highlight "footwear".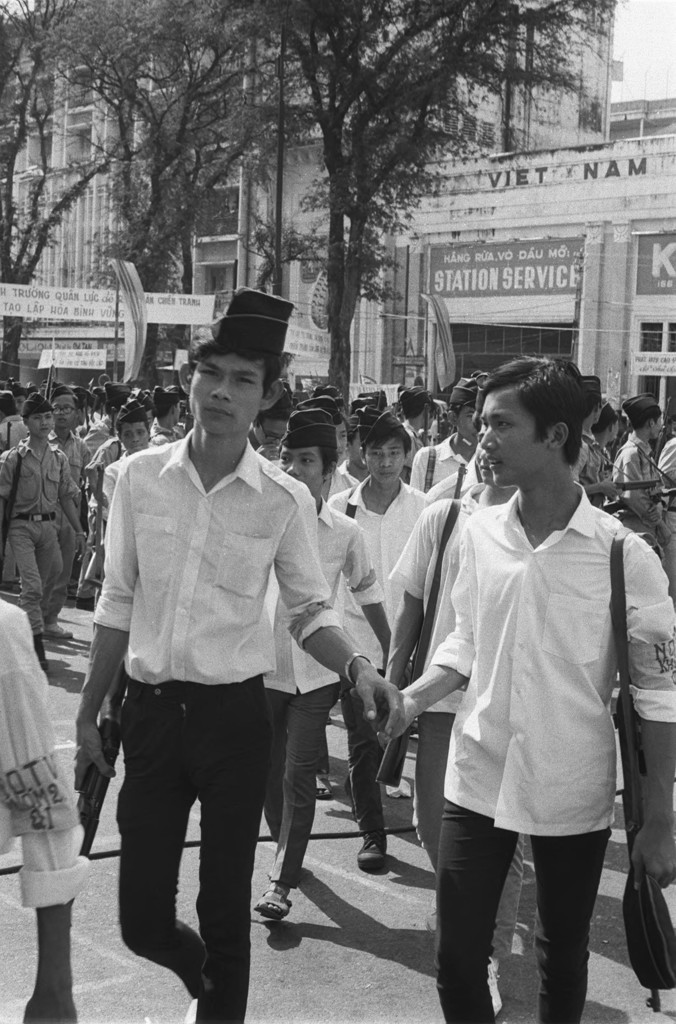
Highlighted region: 359/838/390/872.
